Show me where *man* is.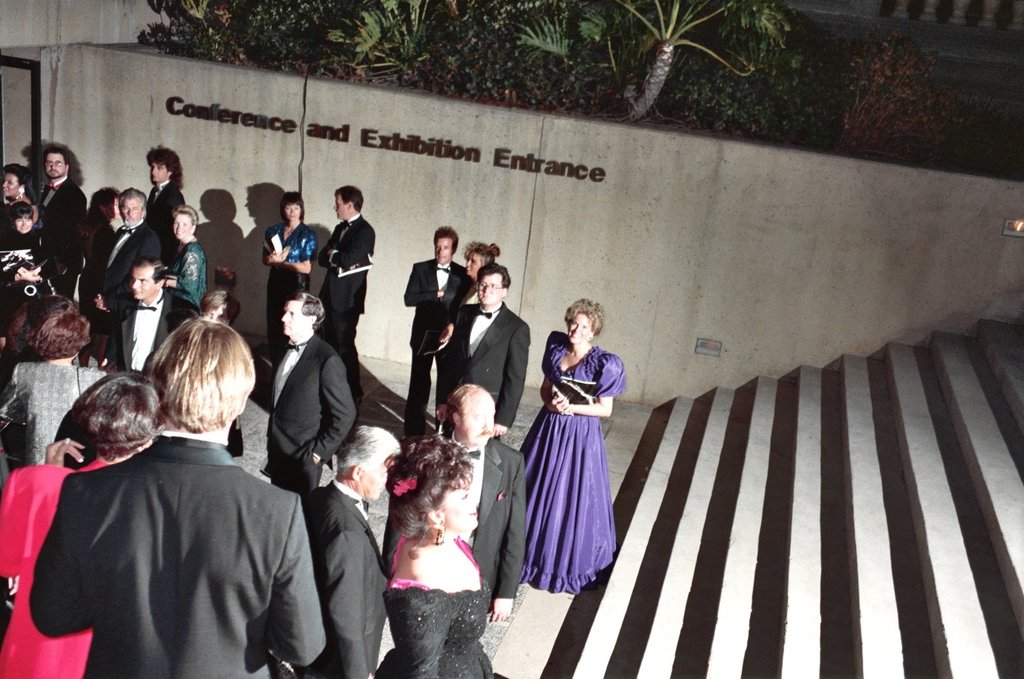
*man* is at crop(26, 319, 323, 678).
